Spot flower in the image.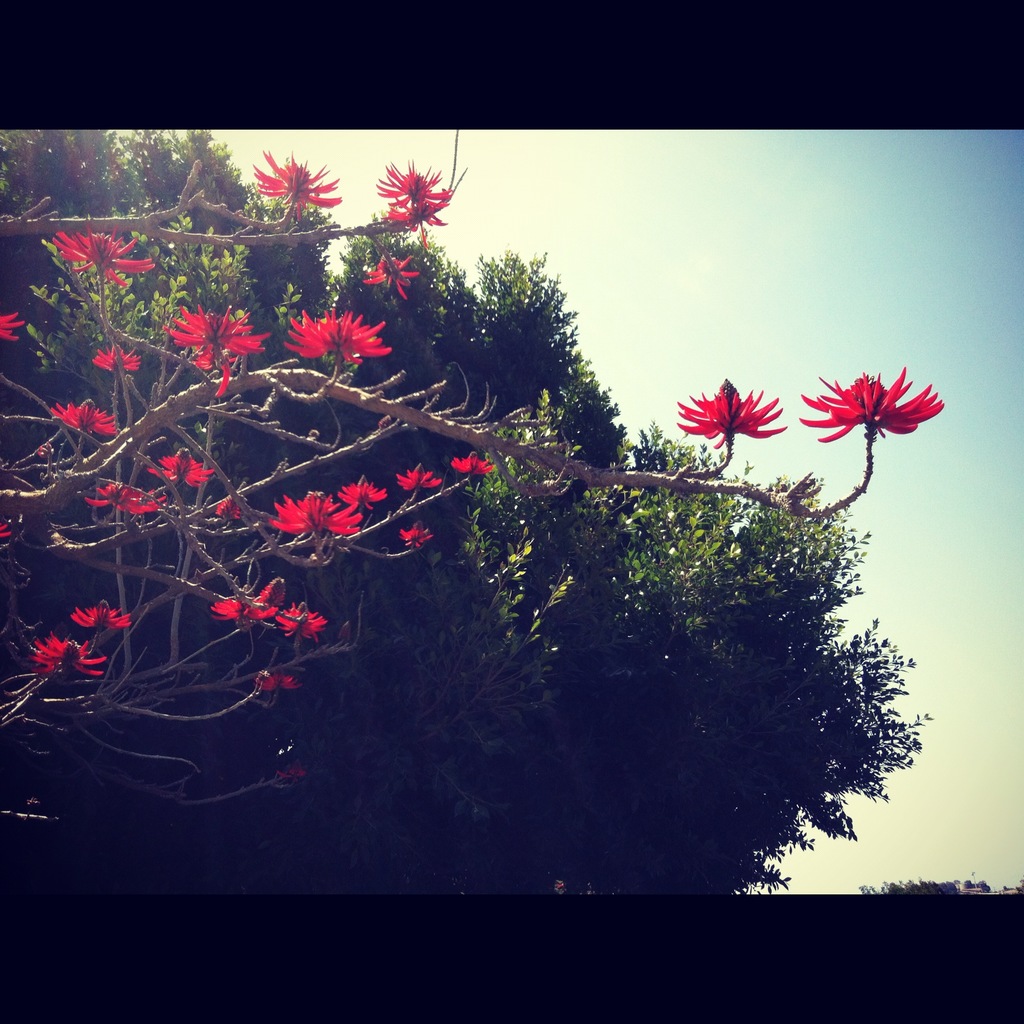
flower found at left=69, top=603, right=136, bottom=638.
